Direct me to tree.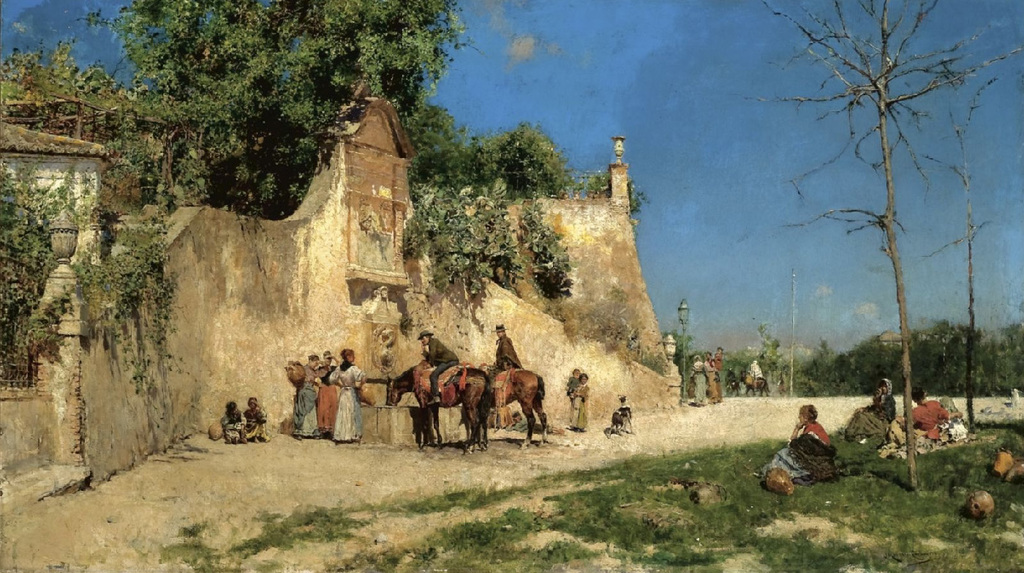
Direction: (752,0,1021,480).
